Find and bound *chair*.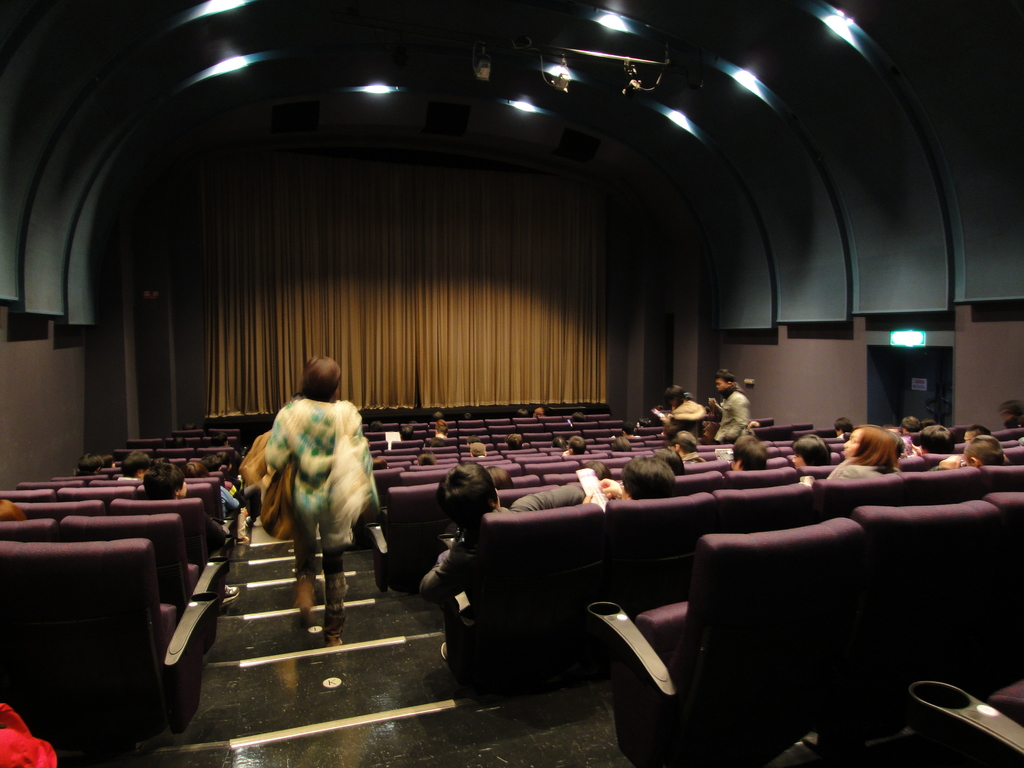
Bound: [left=982, top=463, right=1023, bottom=496].
